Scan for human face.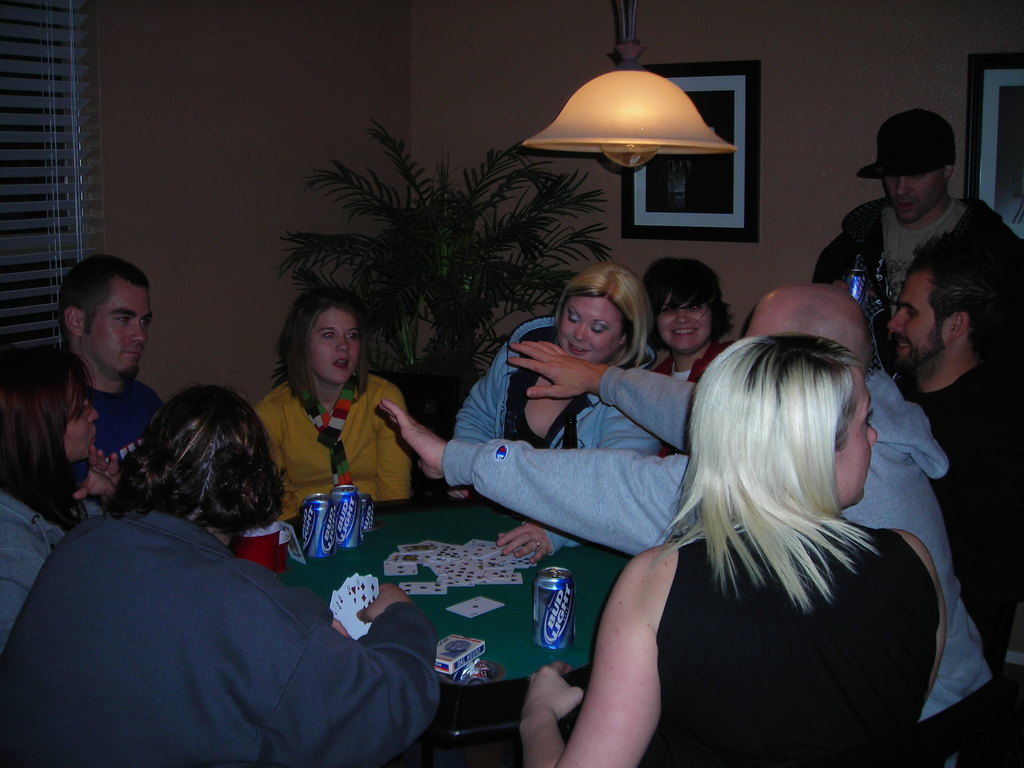
Scan result: <bbox>90, 278, 156, 381</bbox>.
